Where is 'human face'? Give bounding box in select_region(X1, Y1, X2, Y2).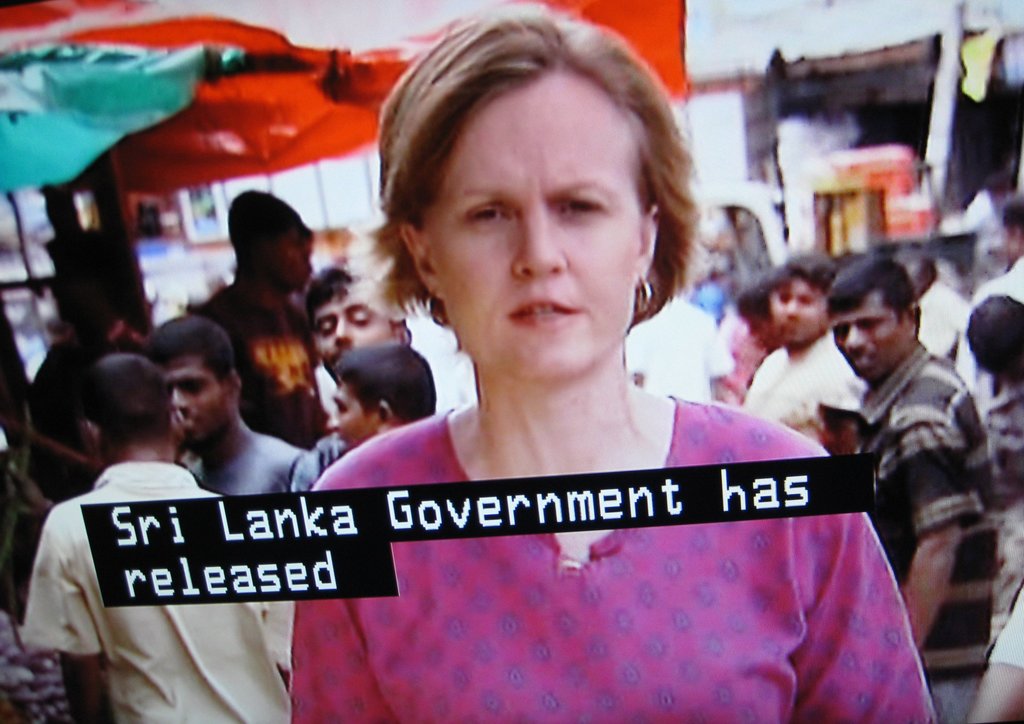
select_region(326, 383, 375, 456).
